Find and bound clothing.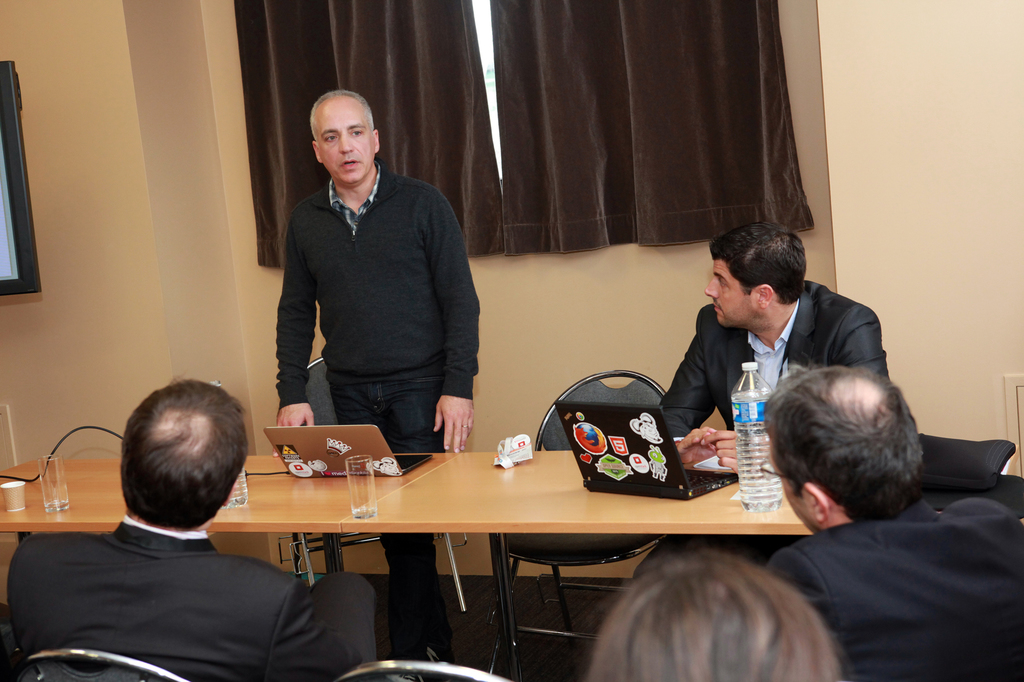
Bound: (x1=266, y1=173, x2=474, y2=404).
